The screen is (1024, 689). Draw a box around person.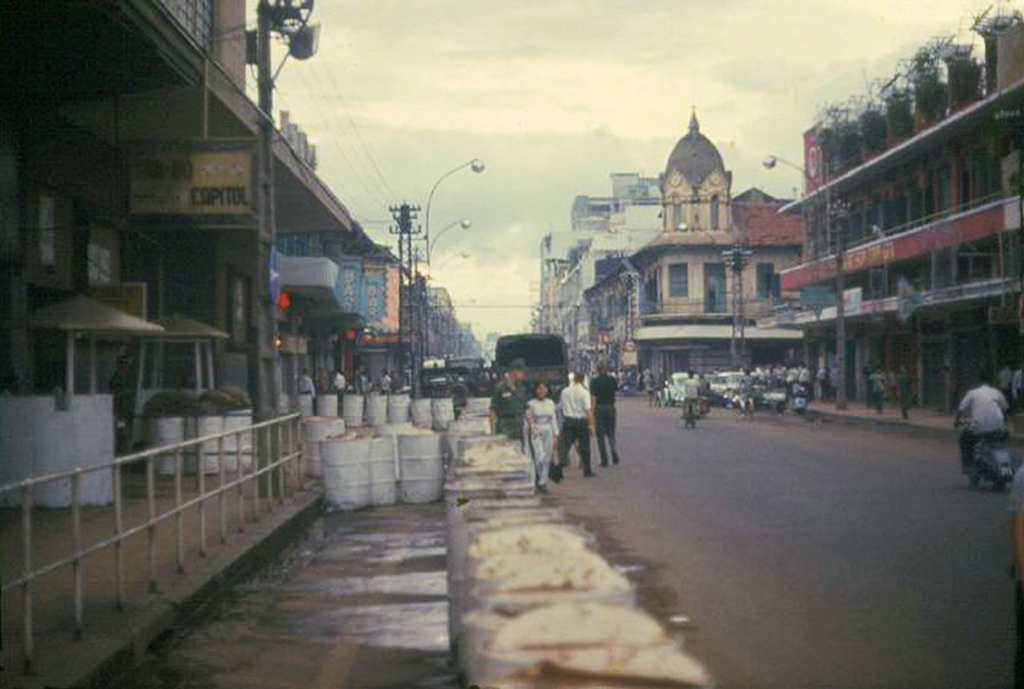
[left=378, top=360, right=397, bottom=396].
